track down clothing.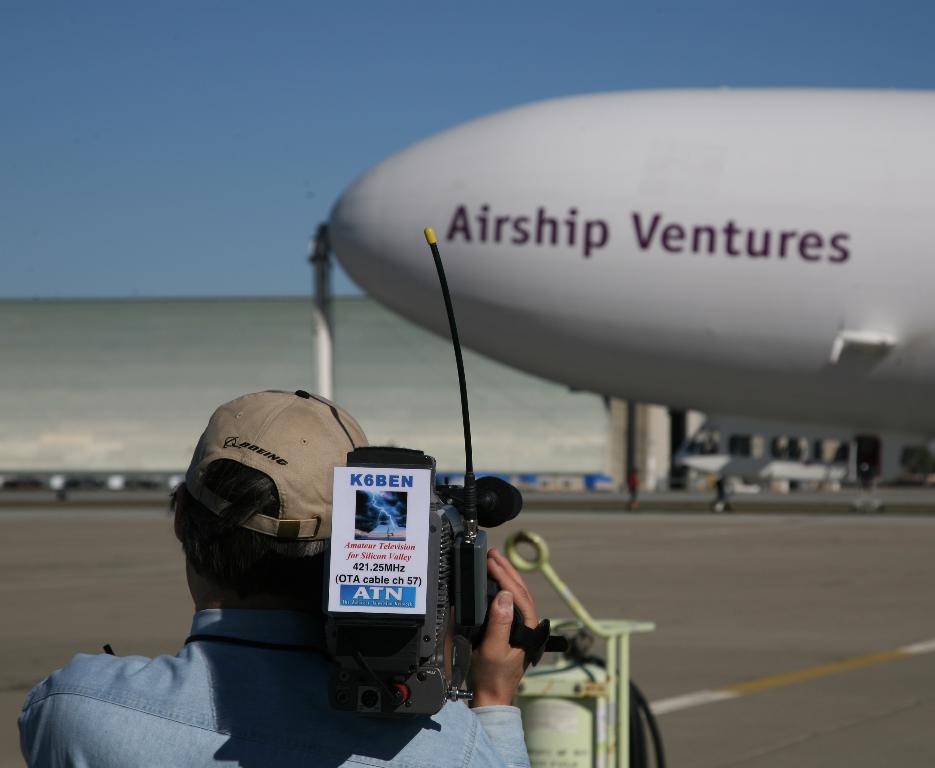
Tracked to select_region(37, 436, 439, 767).
